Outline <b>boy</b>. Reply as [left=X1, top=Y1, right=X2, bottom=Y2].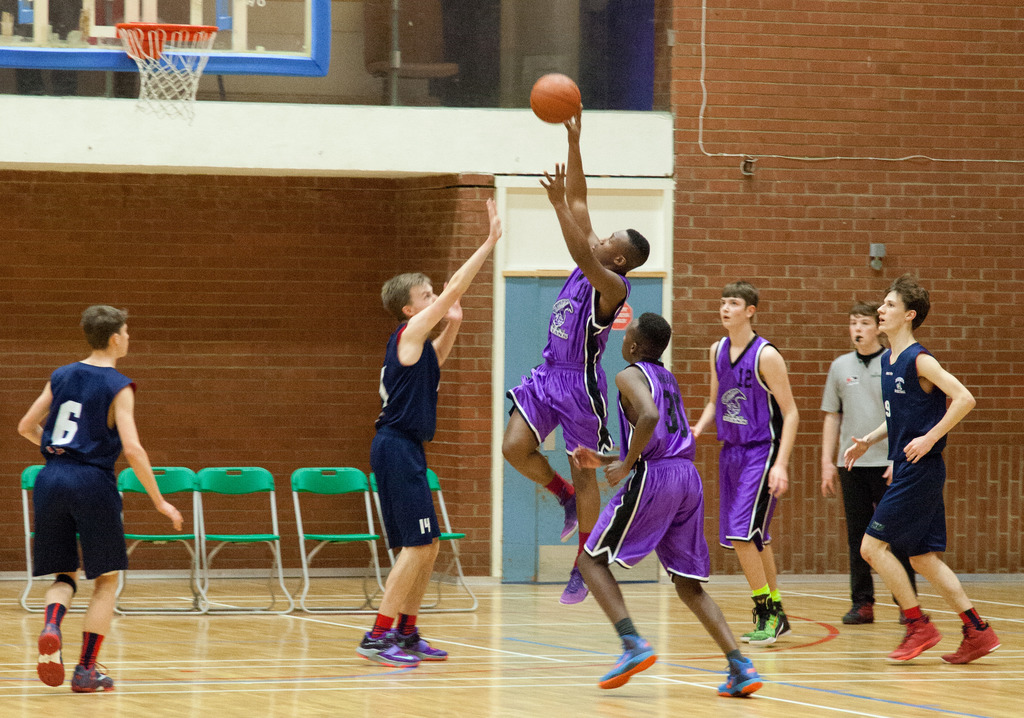
[left=580, top=311, right=758, bottom=694].
